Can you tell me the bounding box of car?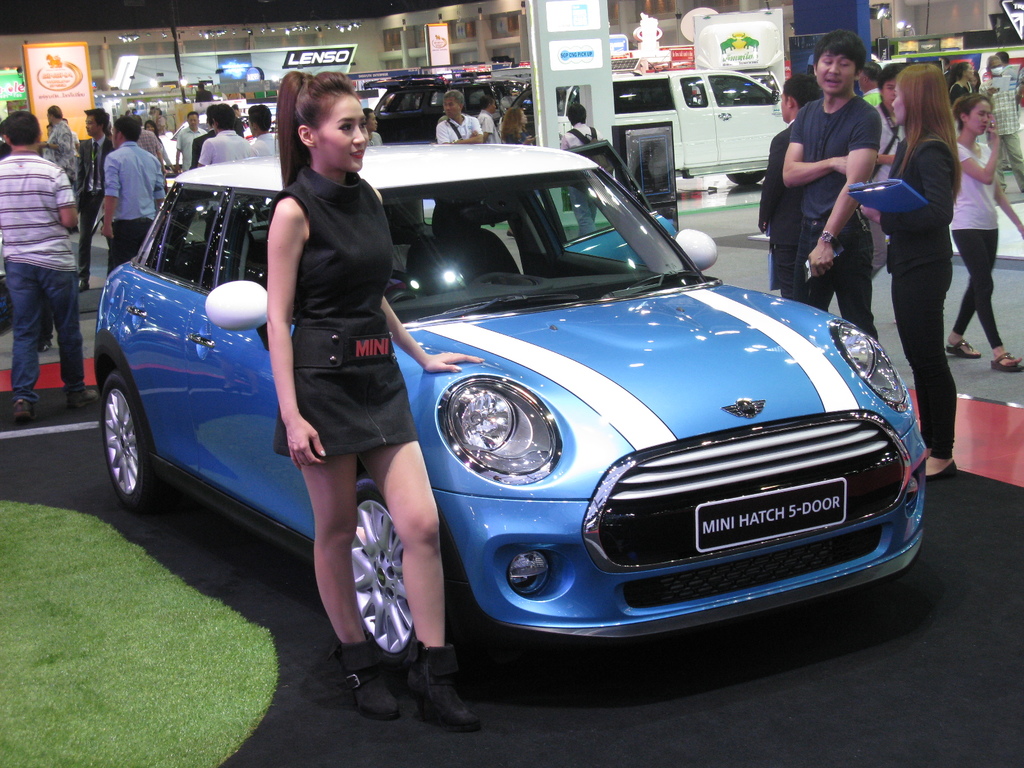
bbox=[159, 102, 248, 163].
